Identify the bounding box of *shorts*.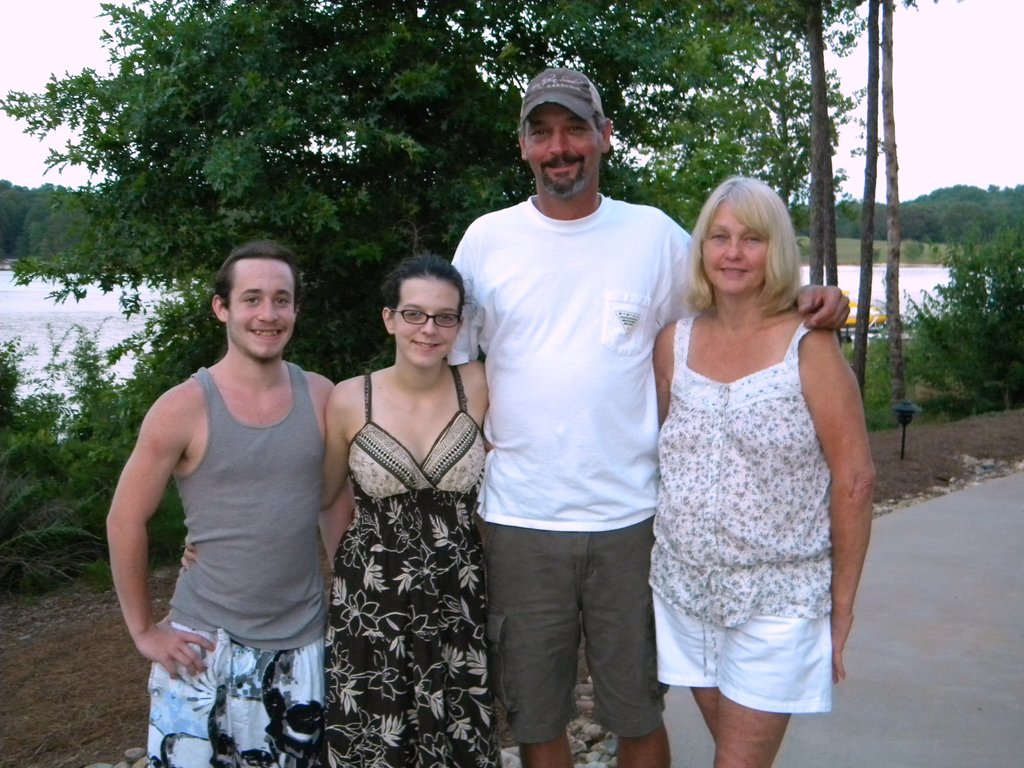
147:631:329:767.
